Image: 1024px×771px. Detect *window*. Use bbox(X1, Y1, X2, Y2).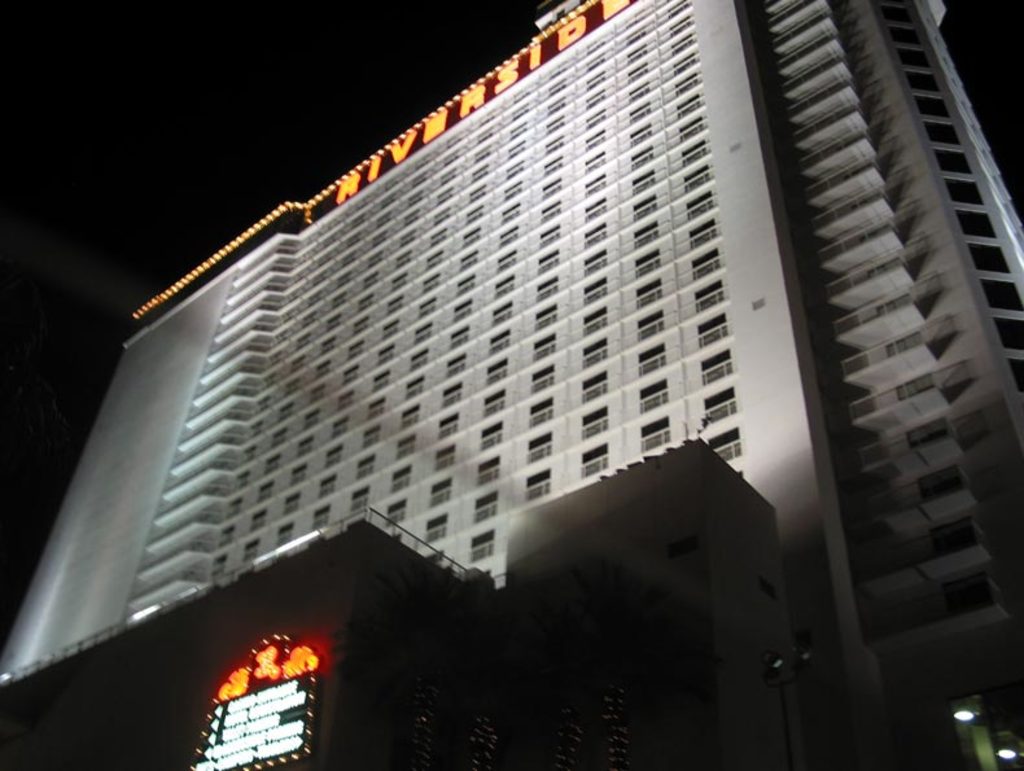
bbox(924, 91, 950, 121).
